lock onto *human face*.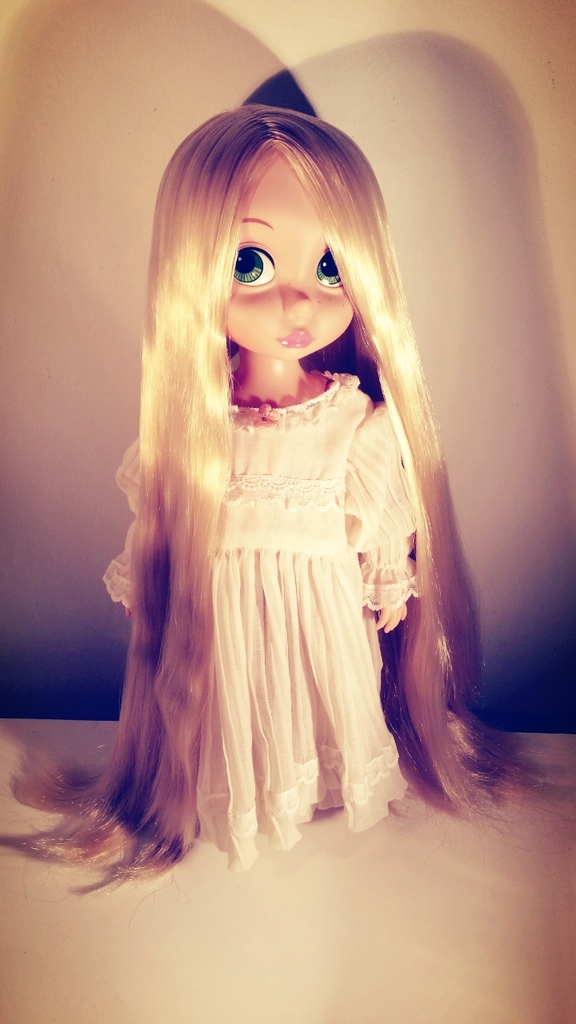
Locked: crop(200, 150, 353, 371).
